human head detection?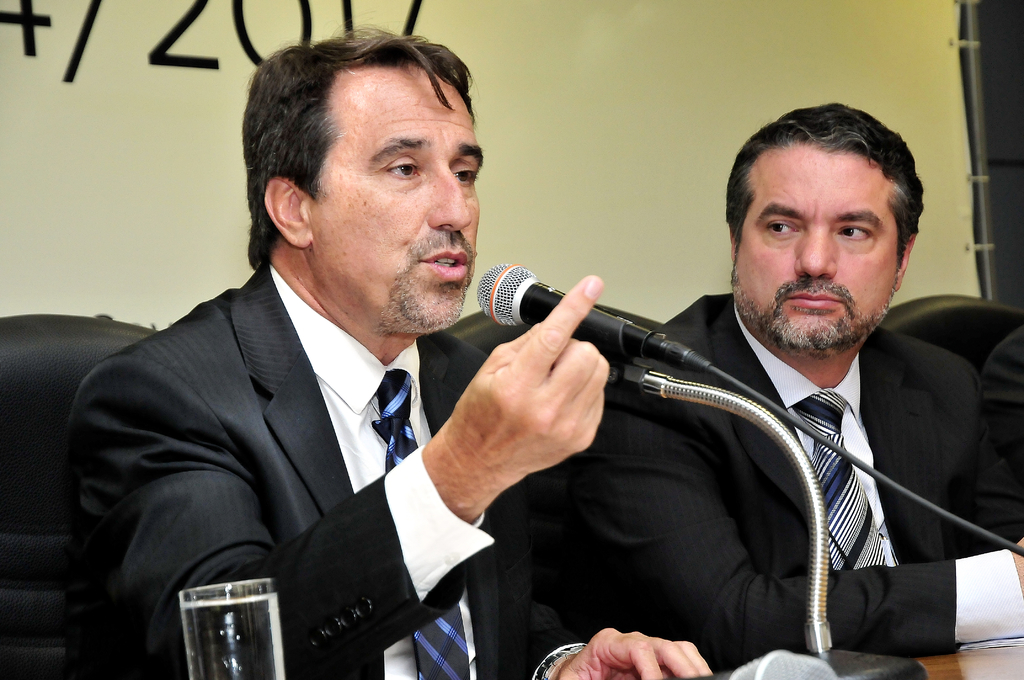
{"left": 239, "top": 26, "right": 491, "bottom": 334}
